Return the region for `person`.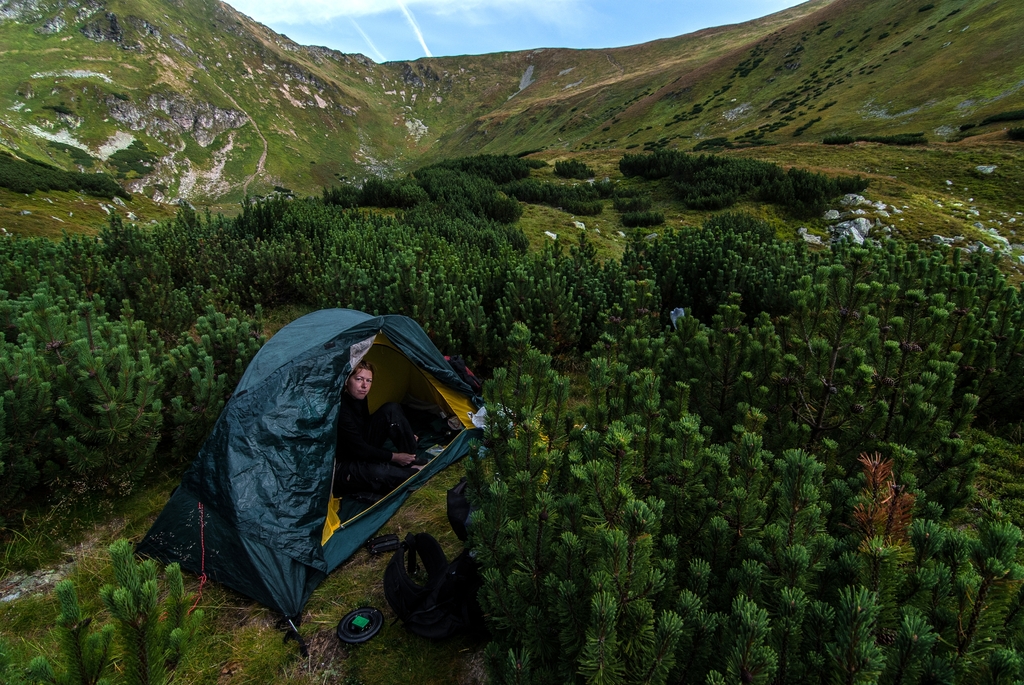
337, 361, 428, 494.
